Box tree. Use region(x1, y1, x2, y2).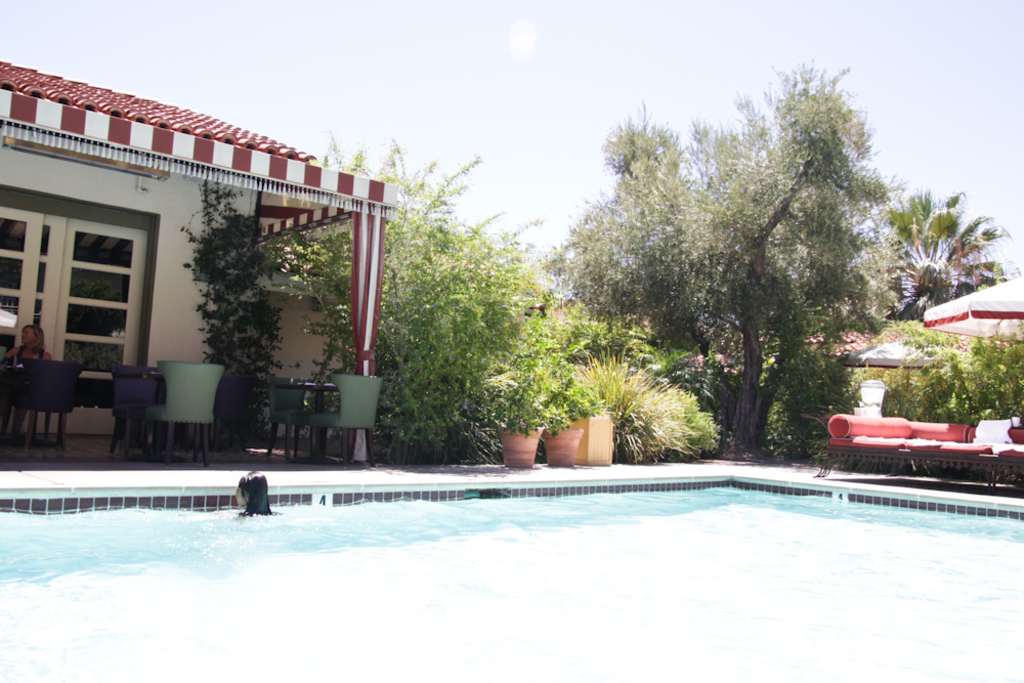
region(865, 177, 1023, 355).
